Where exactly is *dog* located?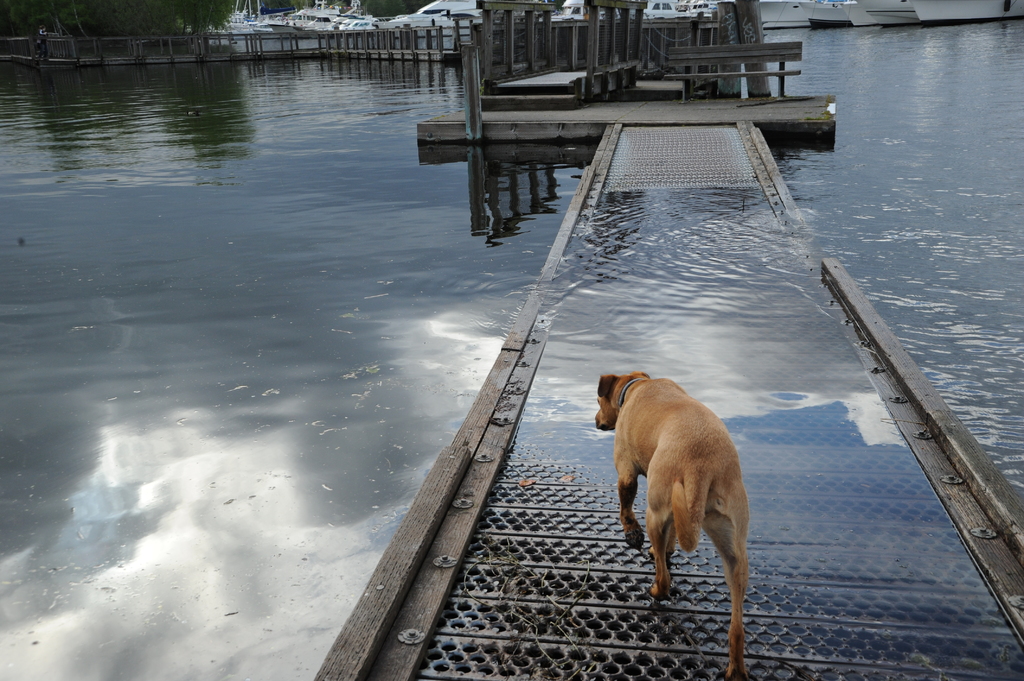
Its bounding box is (593, 374, 746, 680).
